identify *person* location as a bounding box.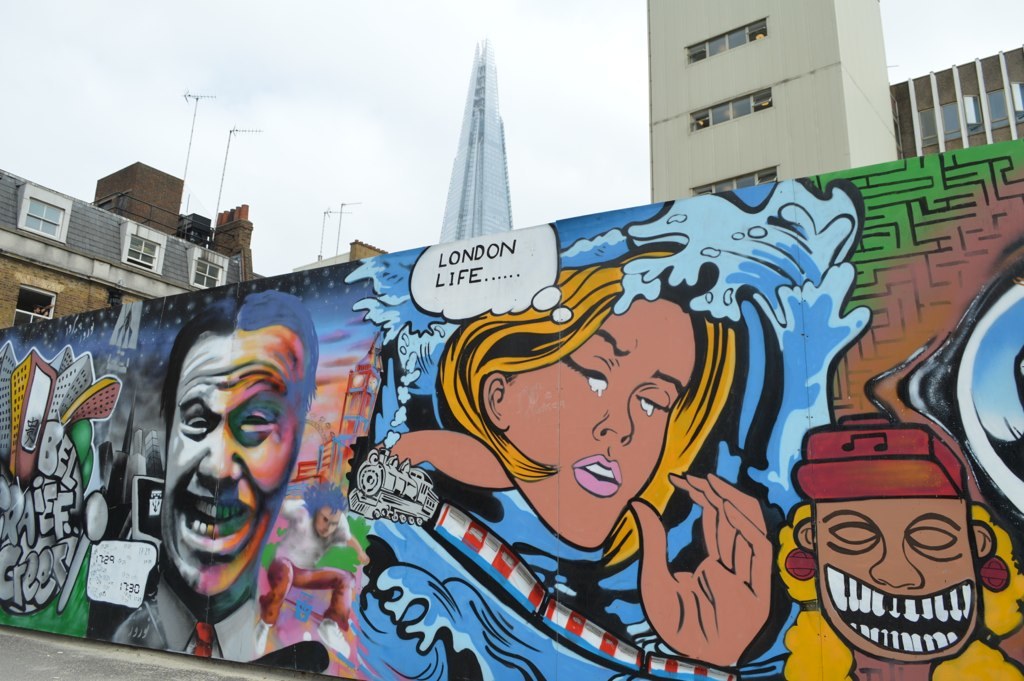
355:239:797:680.
